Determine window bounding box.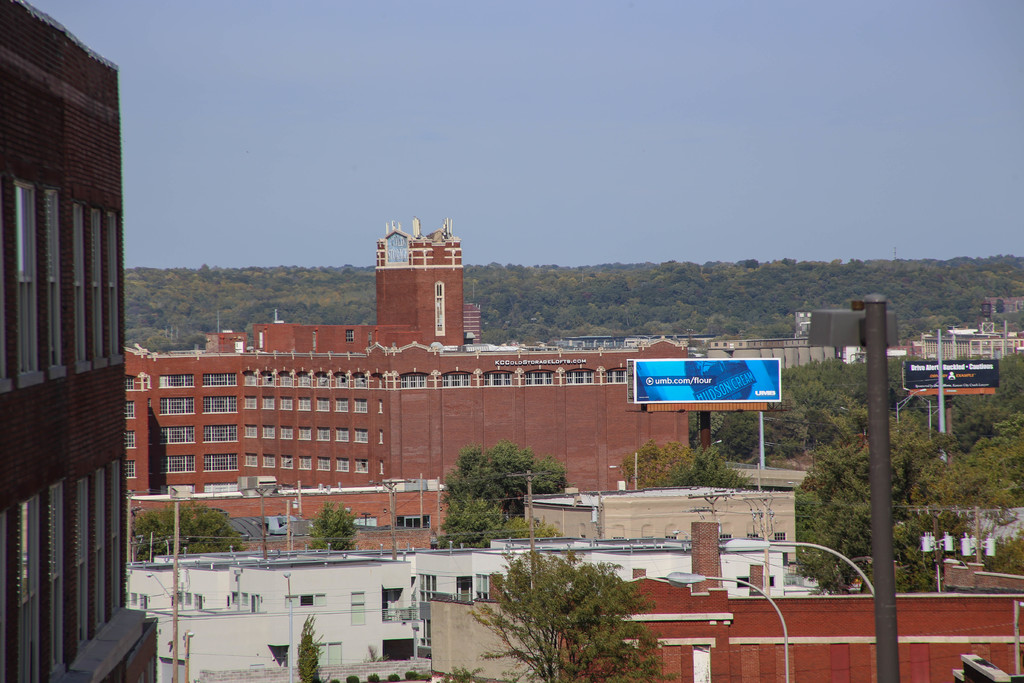
Determined: locate(352, 594, 371, 627).
